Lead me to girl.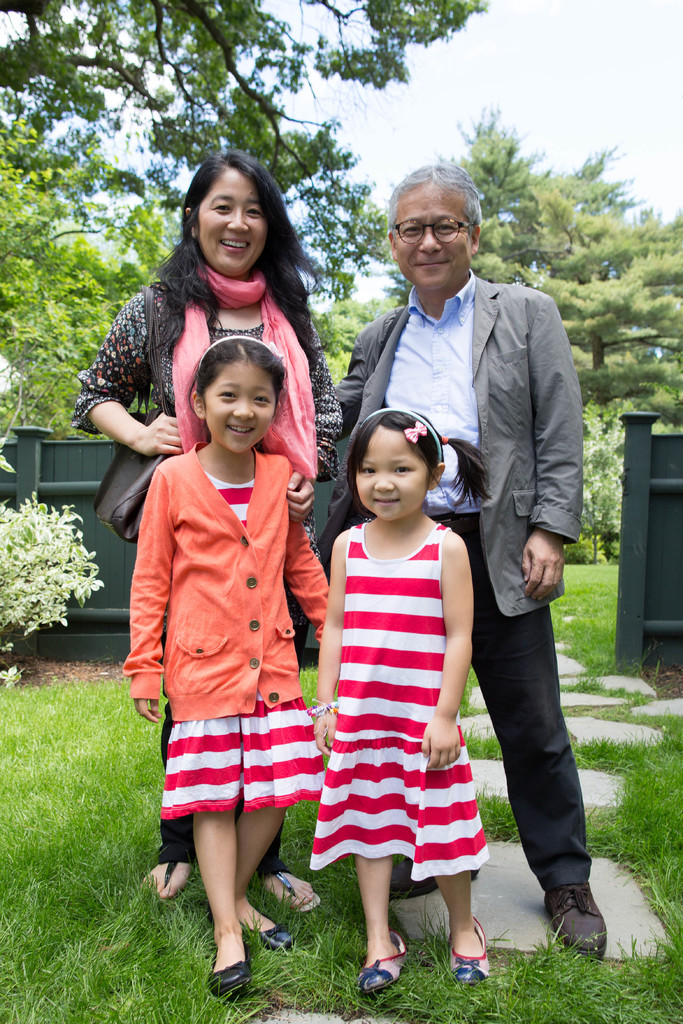
Lead to detection(113, 323, 324, 1000).
